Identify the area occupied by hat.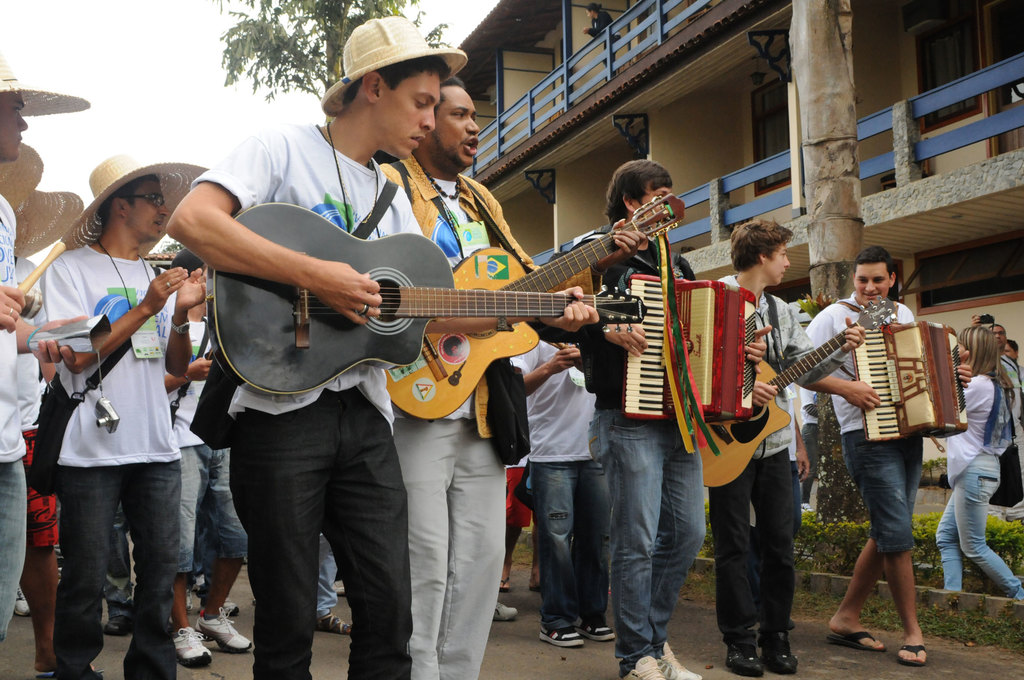
Area: BBox(13, 193, 83, 257).
